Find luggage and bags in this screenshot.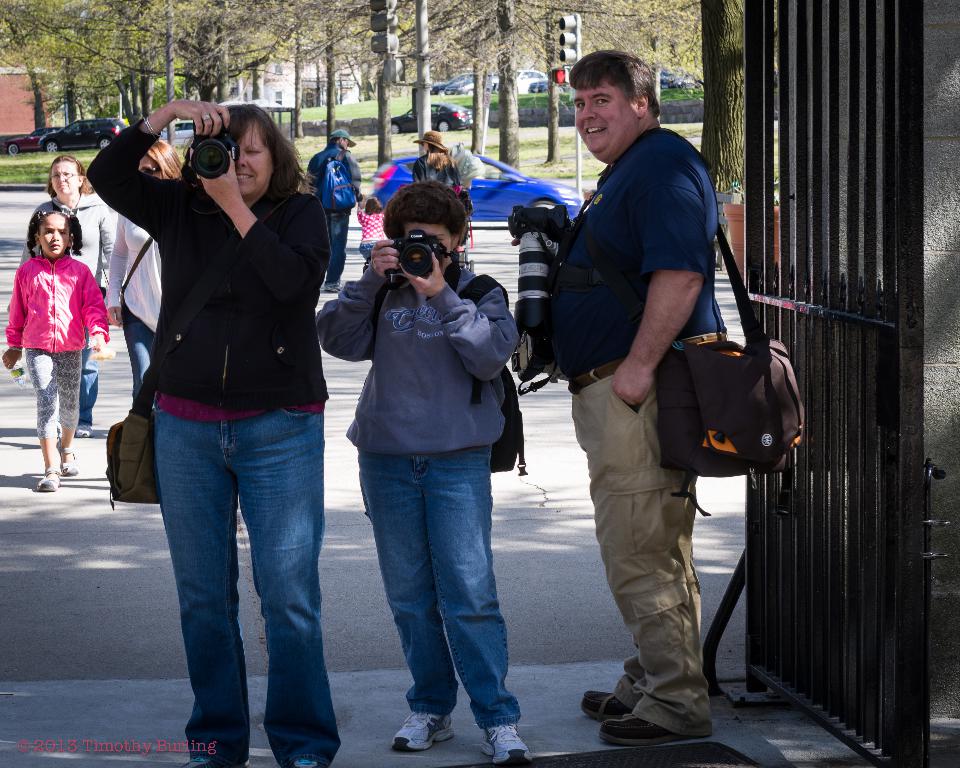
The bounding box for luggage and bags is 118/223/154/322.
